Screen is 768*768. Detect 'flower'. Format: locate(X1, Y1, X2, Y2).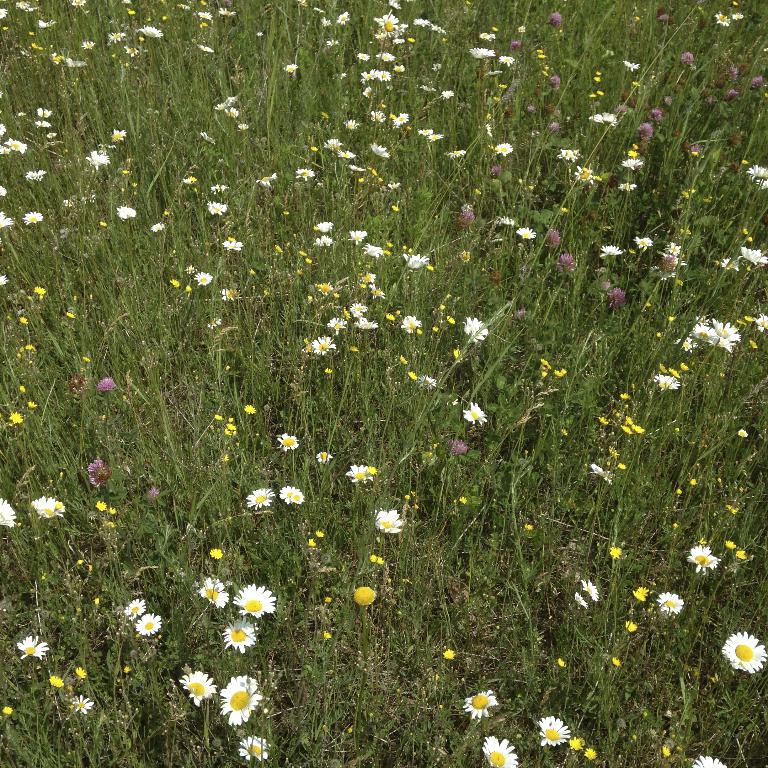
locate(672, 130, 680, 138).
